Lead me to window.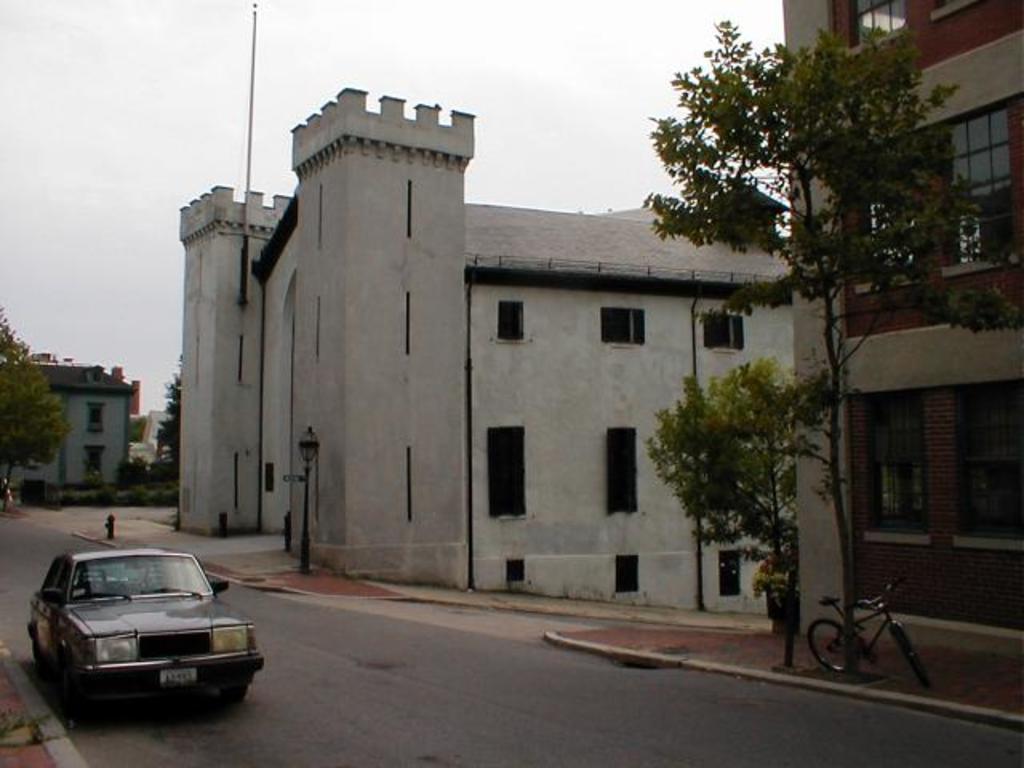
Lead to BBox(82, 442, 107, 472).
